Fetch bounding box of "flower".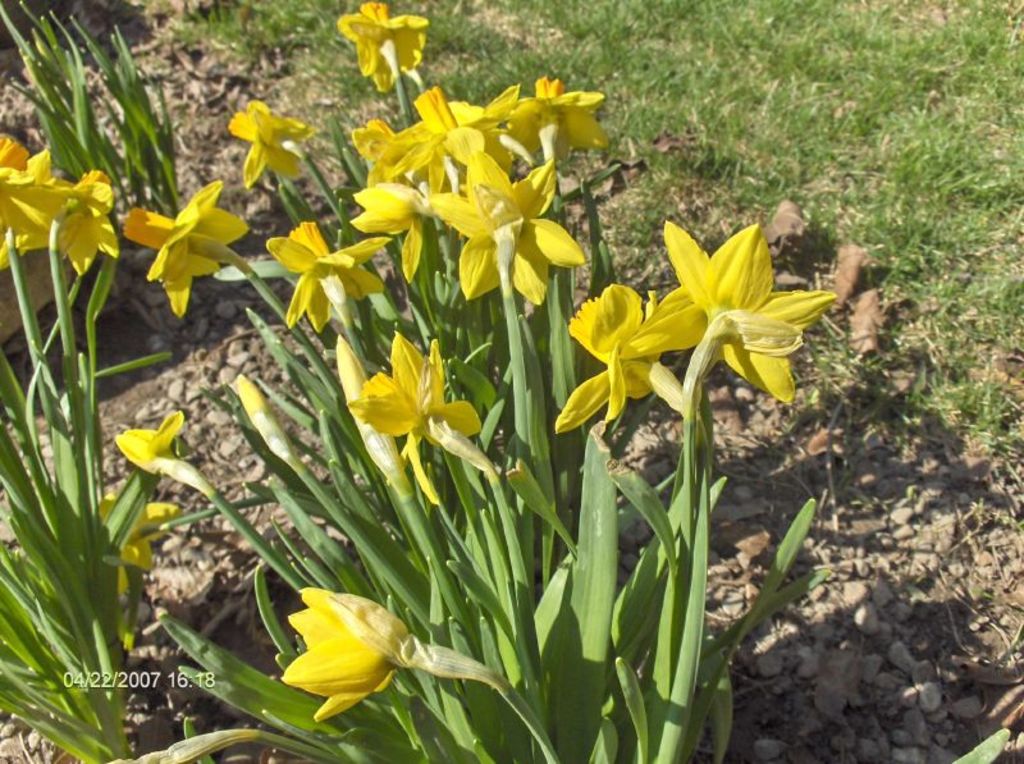
Bbox: (x1=0, y1=138, x2=118, y2=271).
